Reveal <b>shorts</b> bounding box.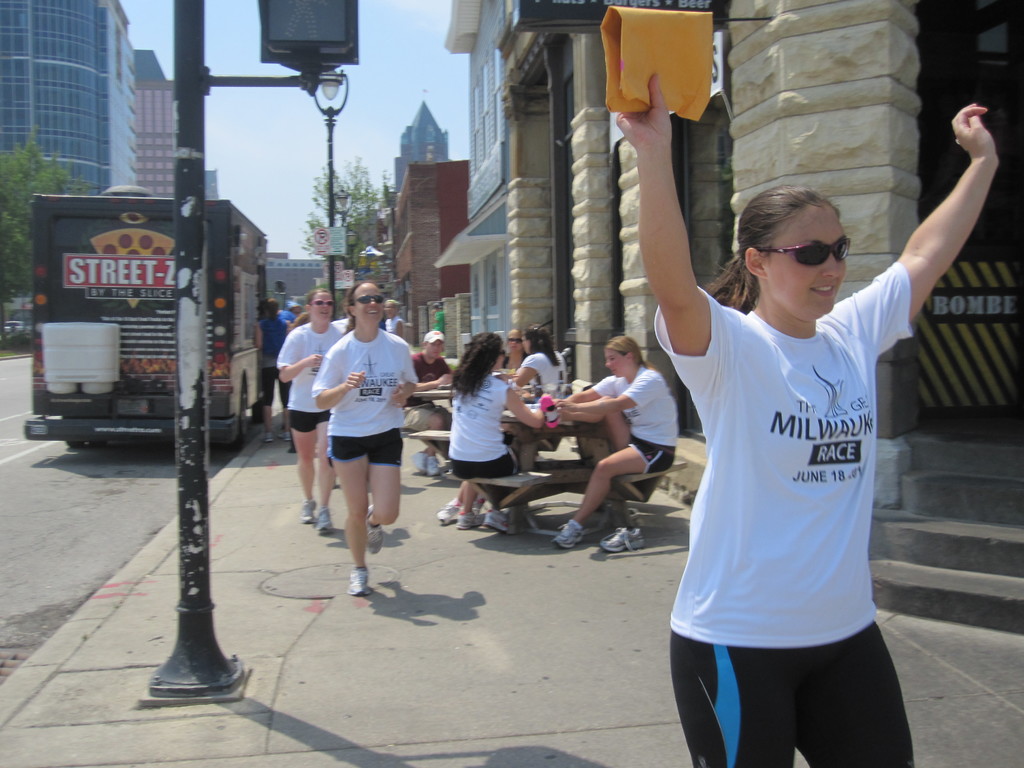
Revealed: (left=451, top=451, right=525, bottom=479).
